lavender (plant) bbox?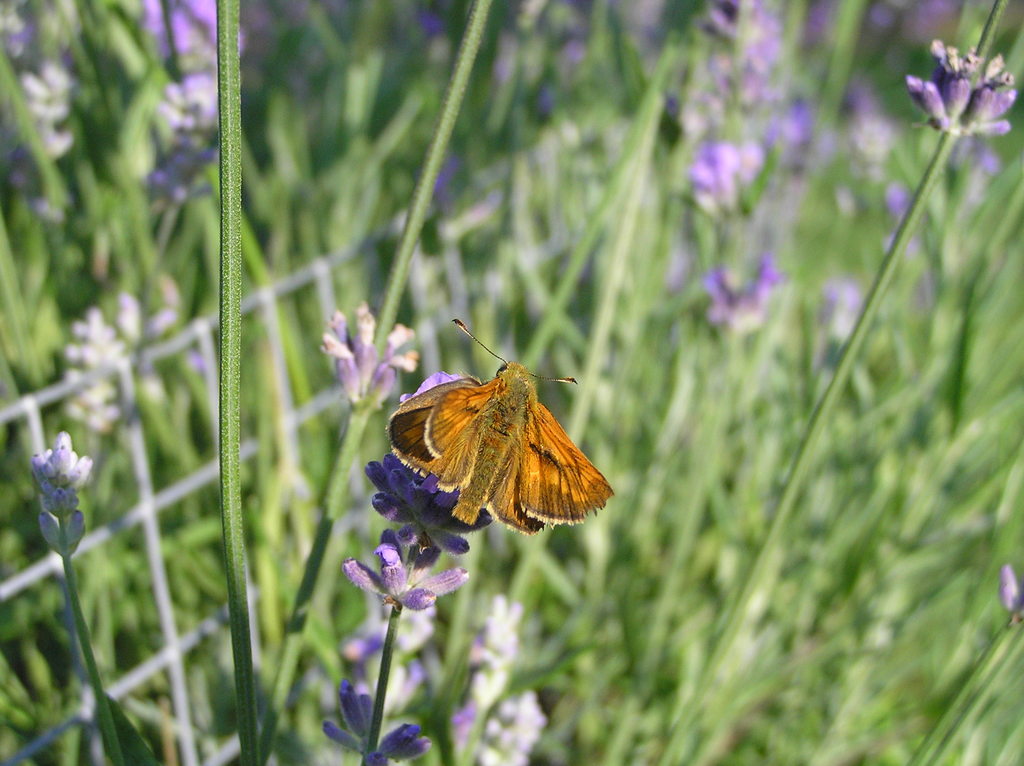
x1=710 y1=262 x2=779 y2=351
